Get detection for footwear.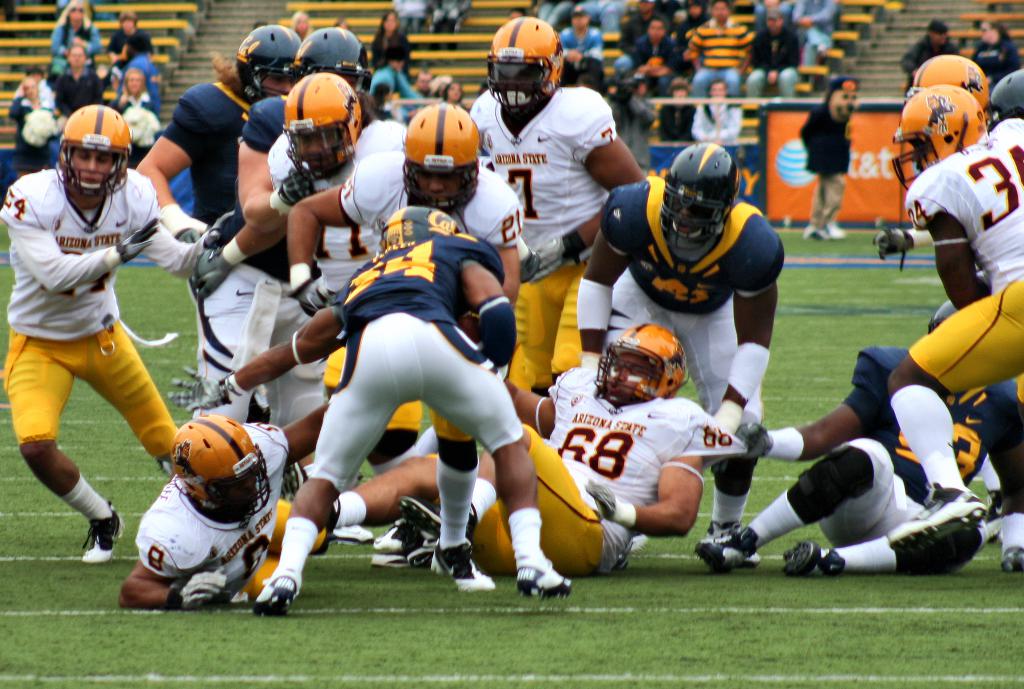
Detection: BBox(706, 520, 762, 560).
